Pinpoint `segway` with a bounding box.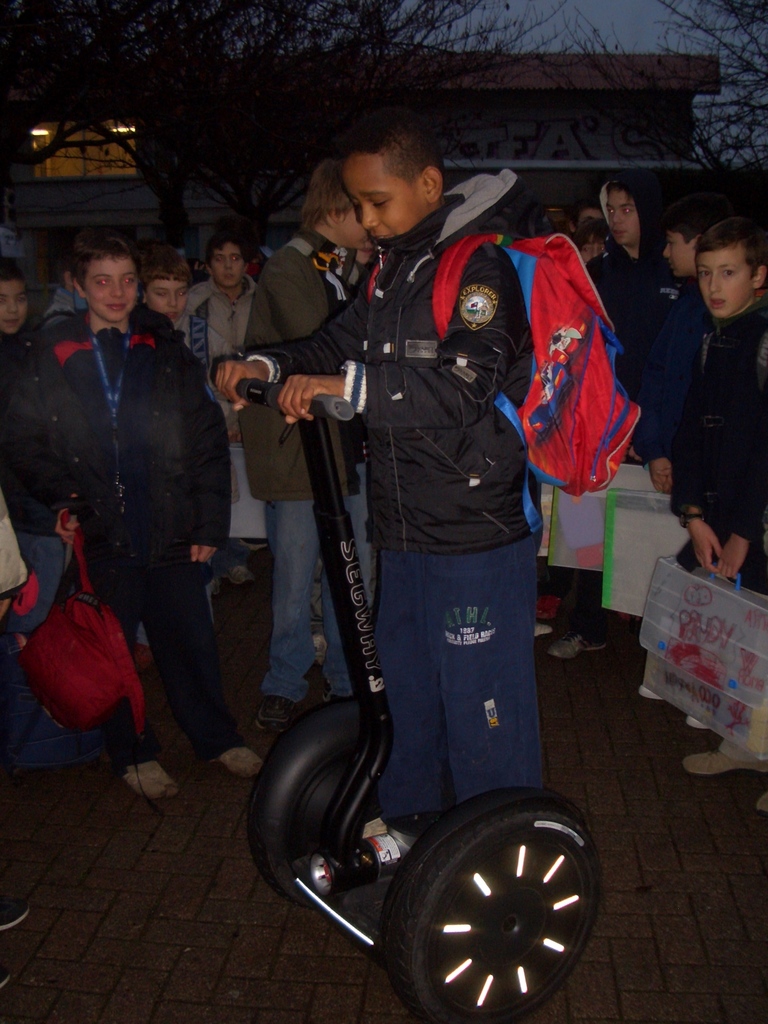
rect(244, 376, 604, 1023).
